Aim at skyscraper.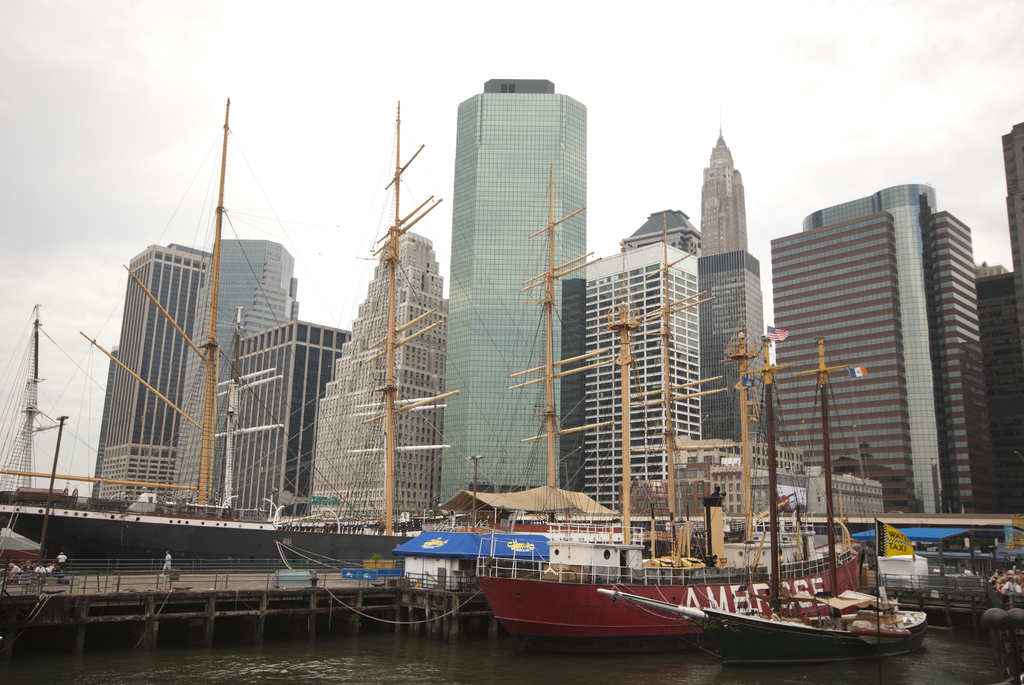
Aimed at [left=214, top=317, right=356, bottom=526].
